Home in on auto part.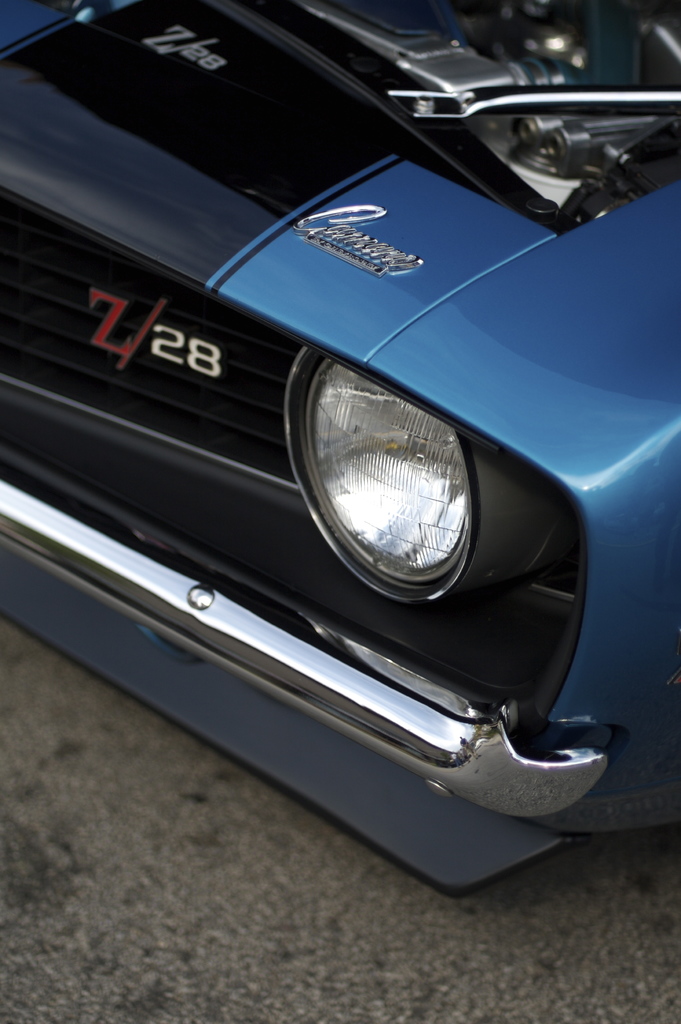
Homed in at pyautogui.locateOnScreen(296, 351, 509, 597).
